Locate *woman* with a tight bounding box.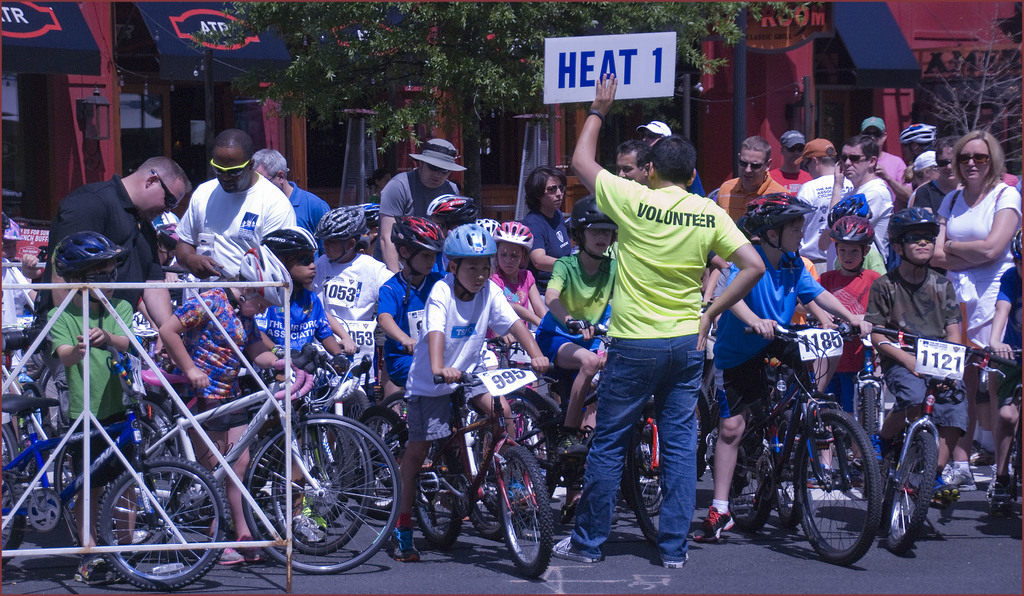
Rect(930, 132, 1023, 494).
